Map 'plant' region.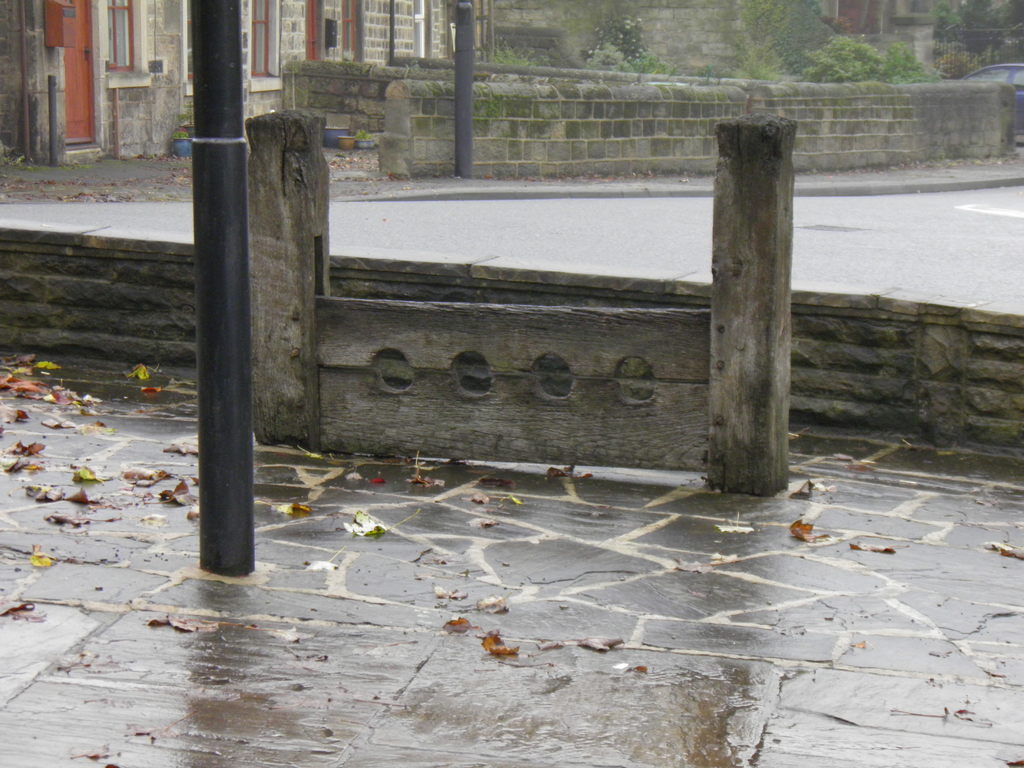
Mapped to [left=732, top=29, right=793, bottom=80].
